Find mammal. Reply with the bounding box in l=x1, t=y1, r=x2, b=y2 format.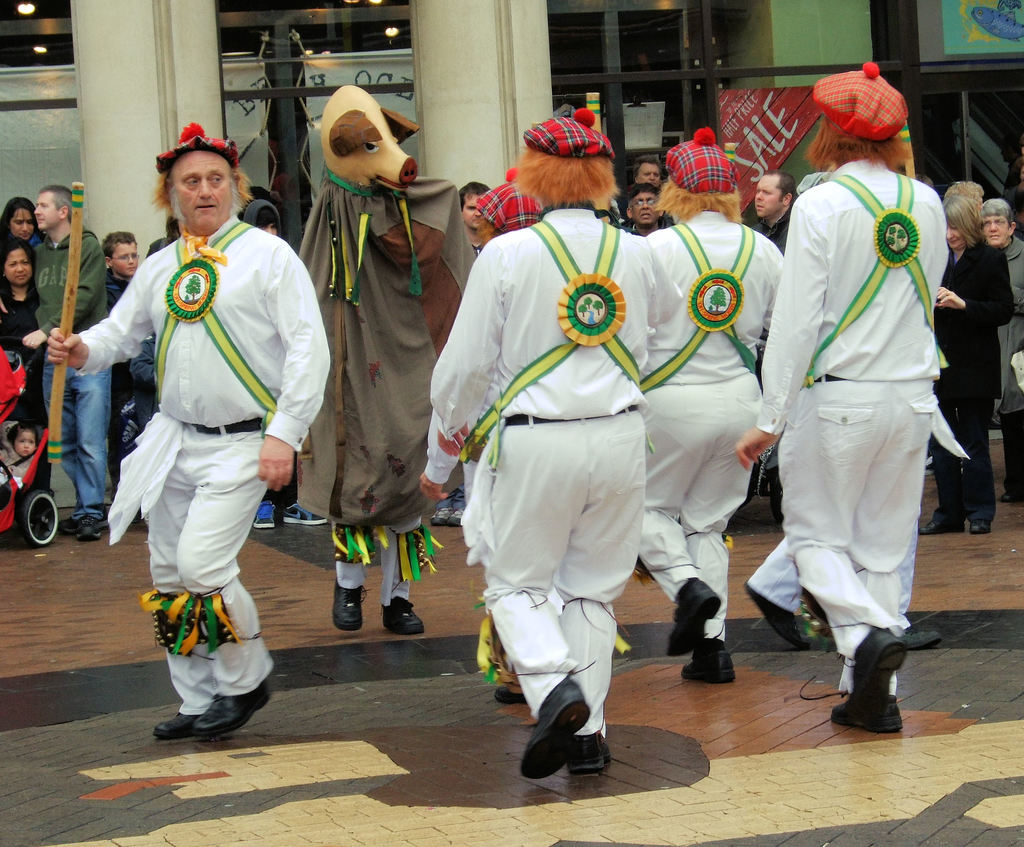
l=148, t=215, r=185, b=260.
